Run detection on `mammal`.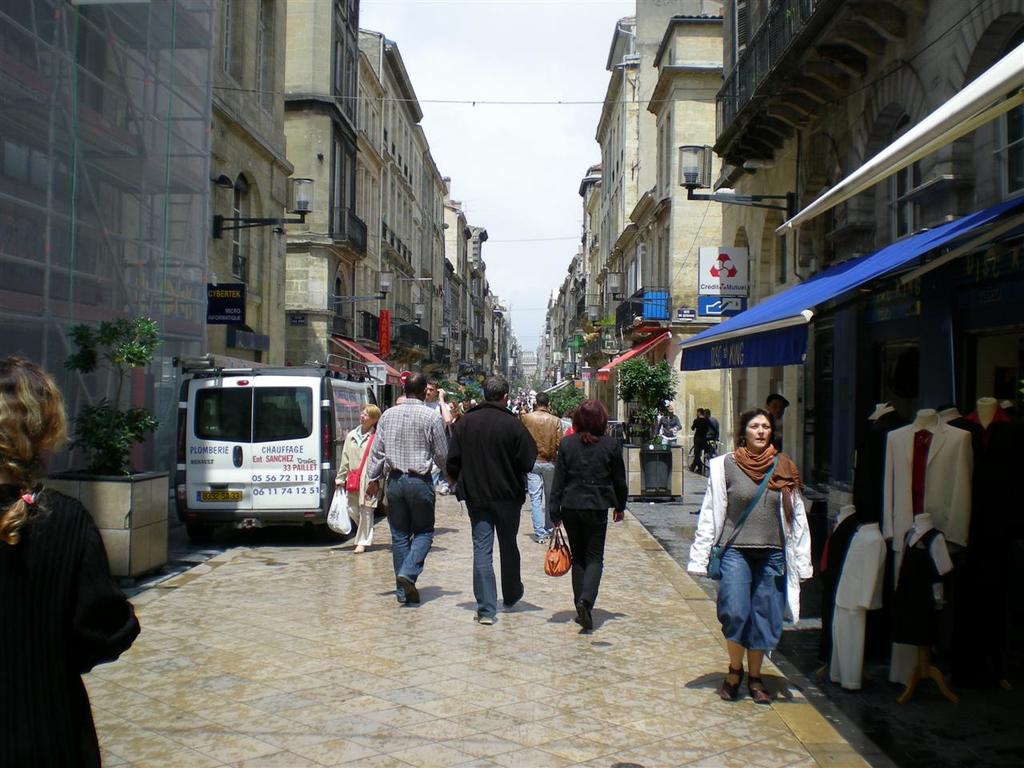
Result: <bbox>518, 405, 528, 419</bbox>.
